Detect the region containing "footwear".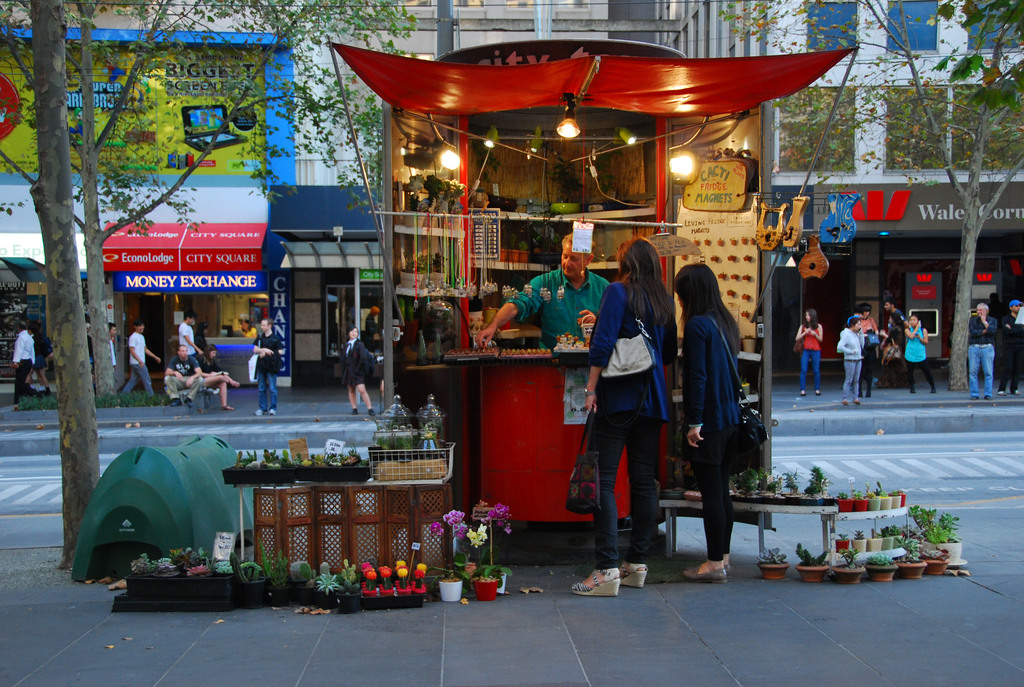
(353,407,360,416).
